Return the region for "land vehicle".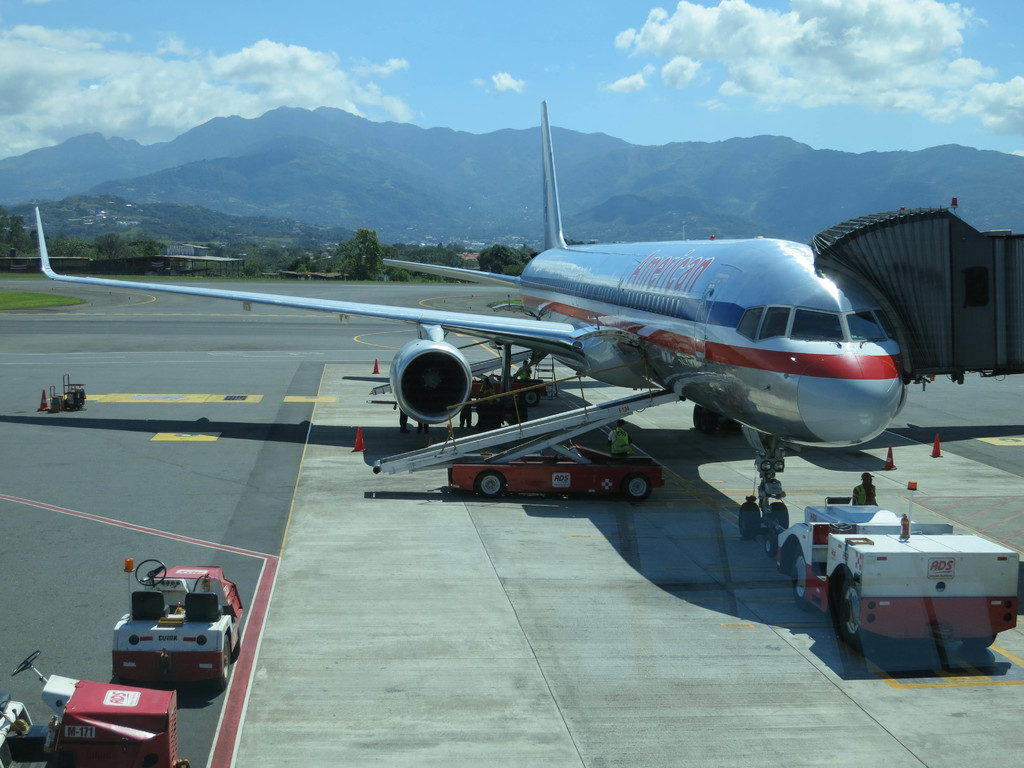
bbox=(0, 648, 191, 767).
